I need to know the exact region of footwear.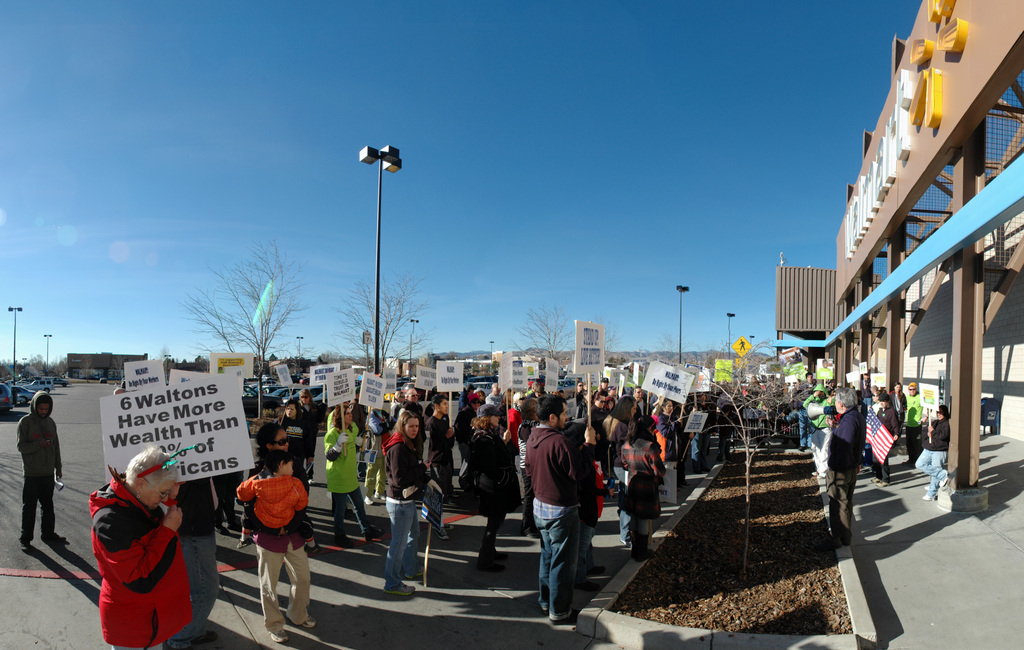
Region: 477/561/506/575.
